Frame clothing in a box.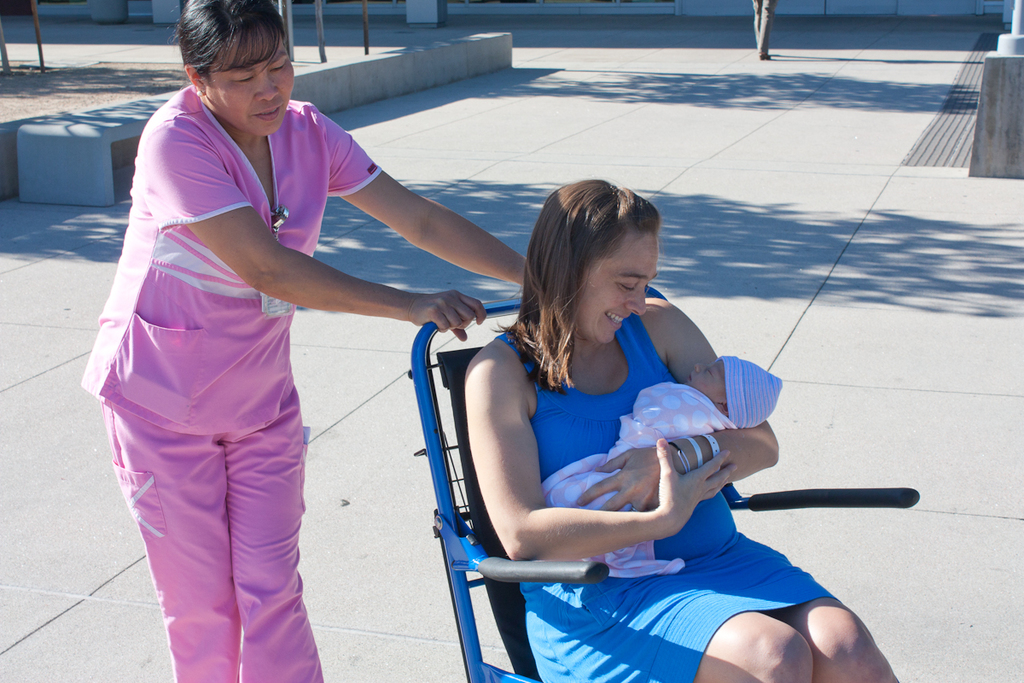
bbox=[491, 312, 845, 682].
